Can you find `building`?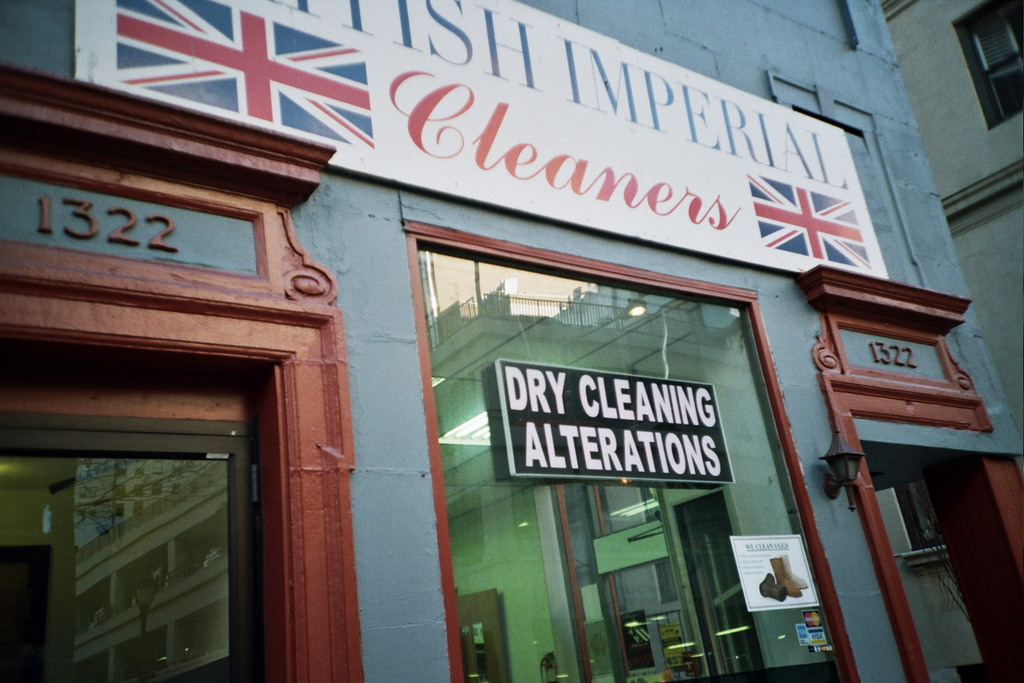
Yes, bounding box: locate(883, 0, 1023, 443).
